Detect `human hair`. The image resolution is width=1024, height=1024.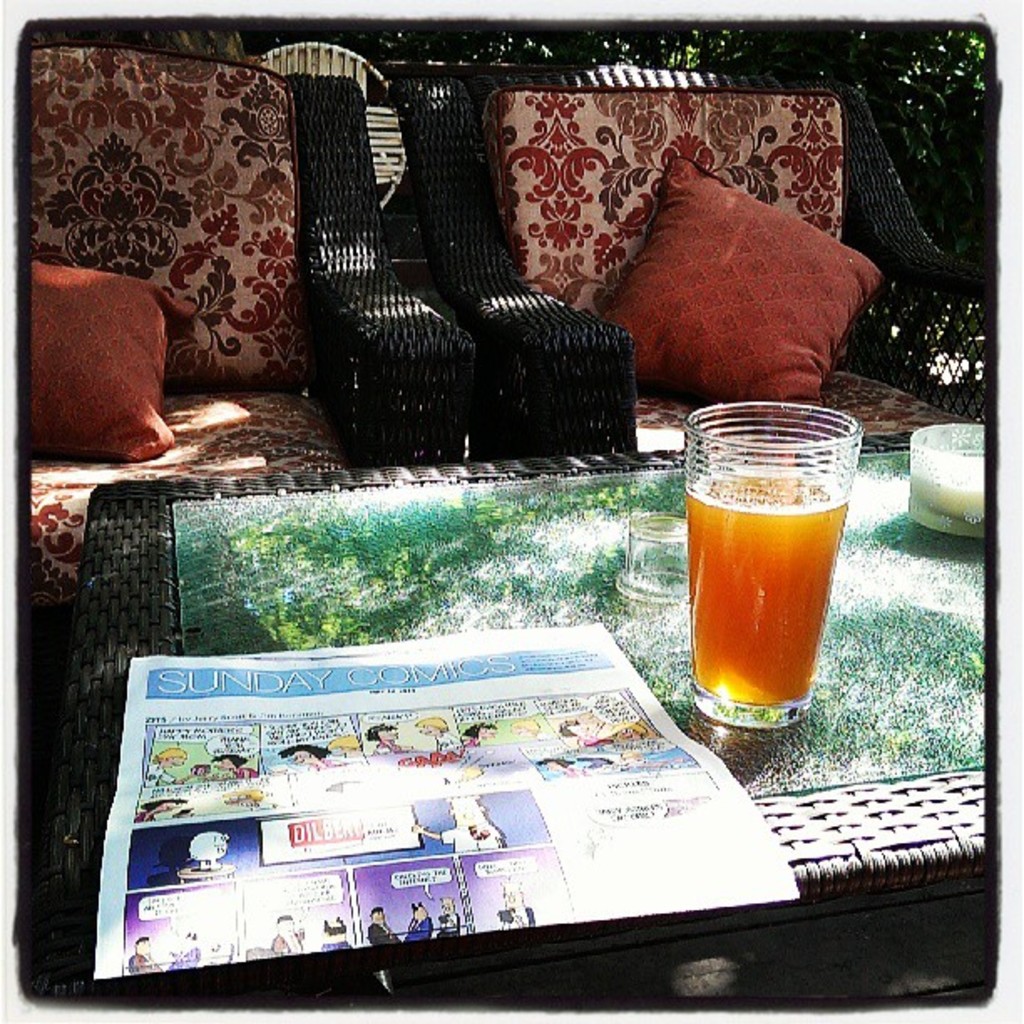
<region>326, 915, 348, 934</region>.
